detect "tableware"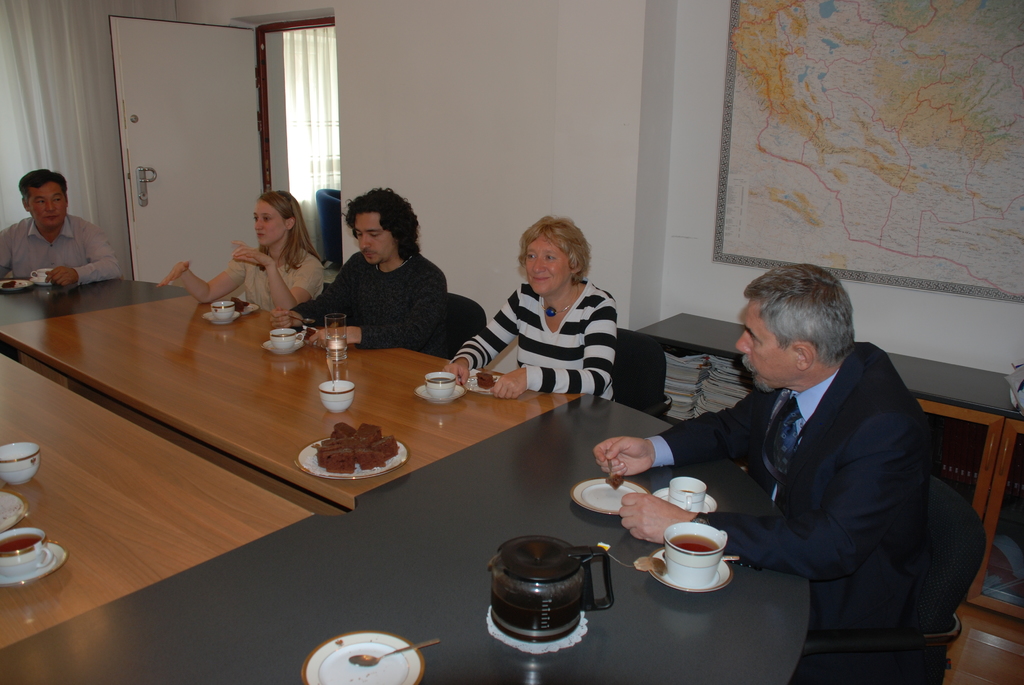
left=0, top=527, right=48, bottom=574
